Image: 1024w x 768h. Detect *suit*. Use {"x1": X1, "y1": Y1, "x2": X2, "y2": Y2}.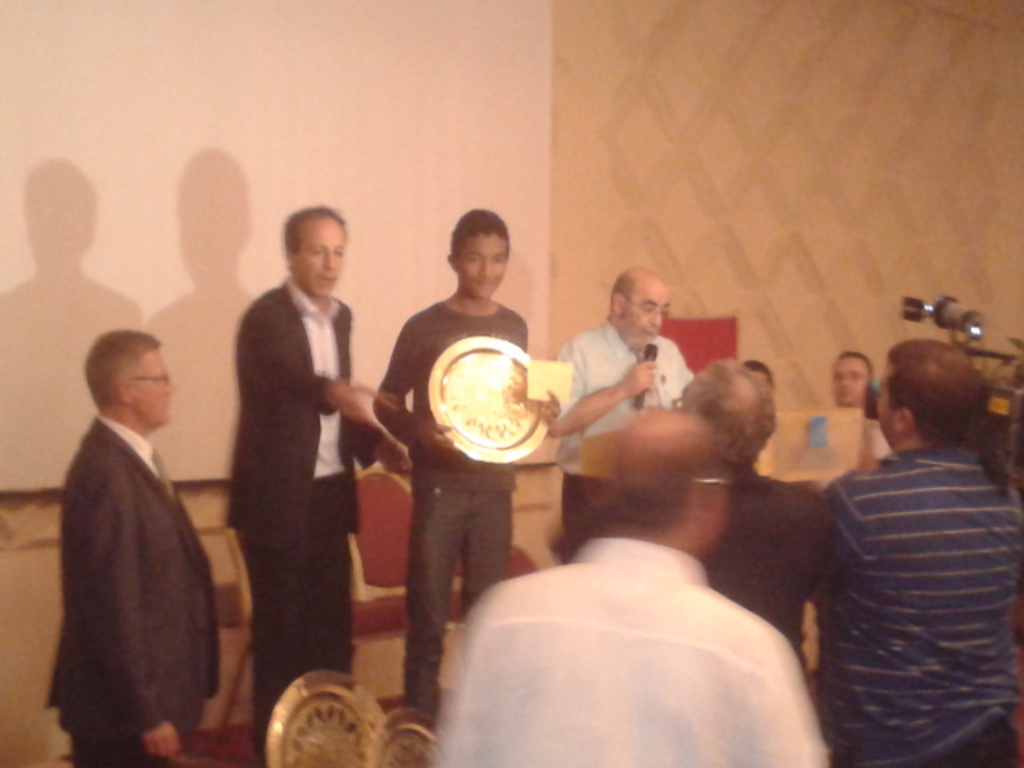
{"x1": 222, "y1": 278, "x2": 382, "y2": 766}.
